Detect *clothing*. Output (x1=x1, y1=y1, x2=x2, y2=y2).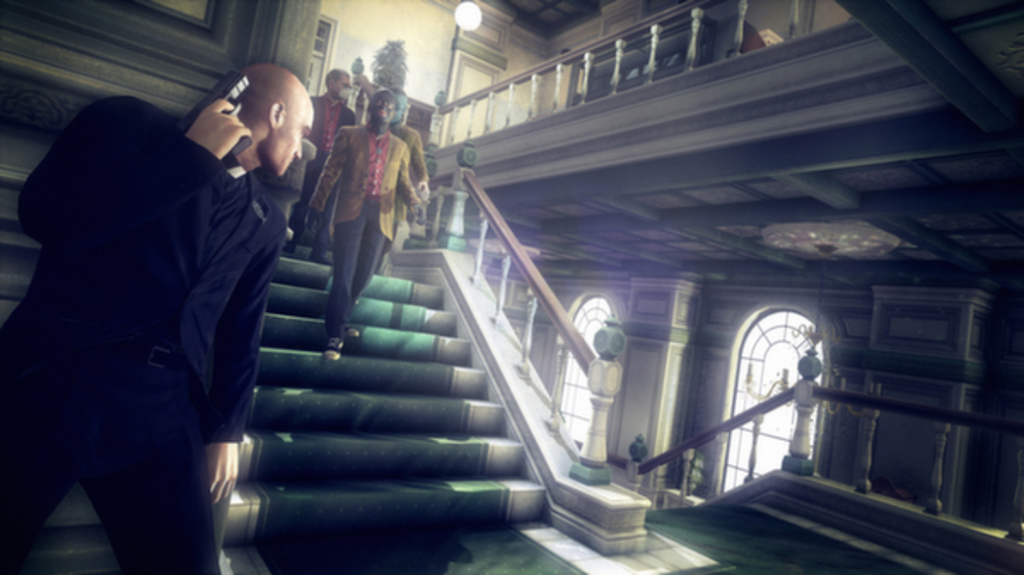
(x1=305, y1=125, x2=418, y2=341).
